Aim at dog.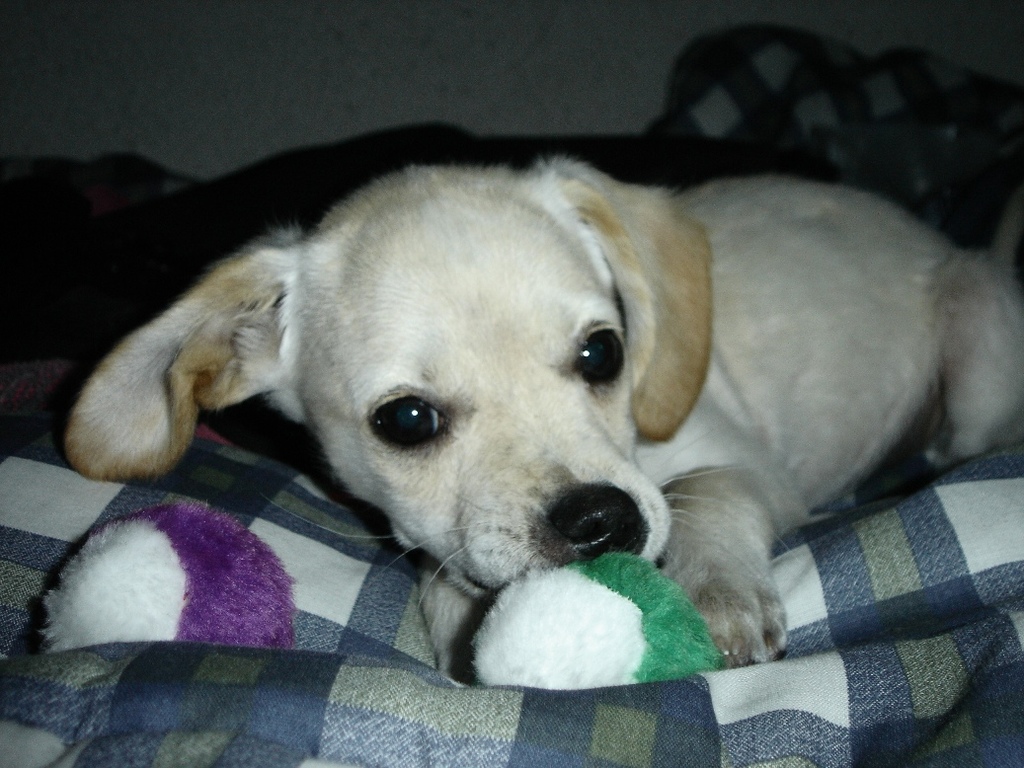
Aimed at 60/152/1023/670.
